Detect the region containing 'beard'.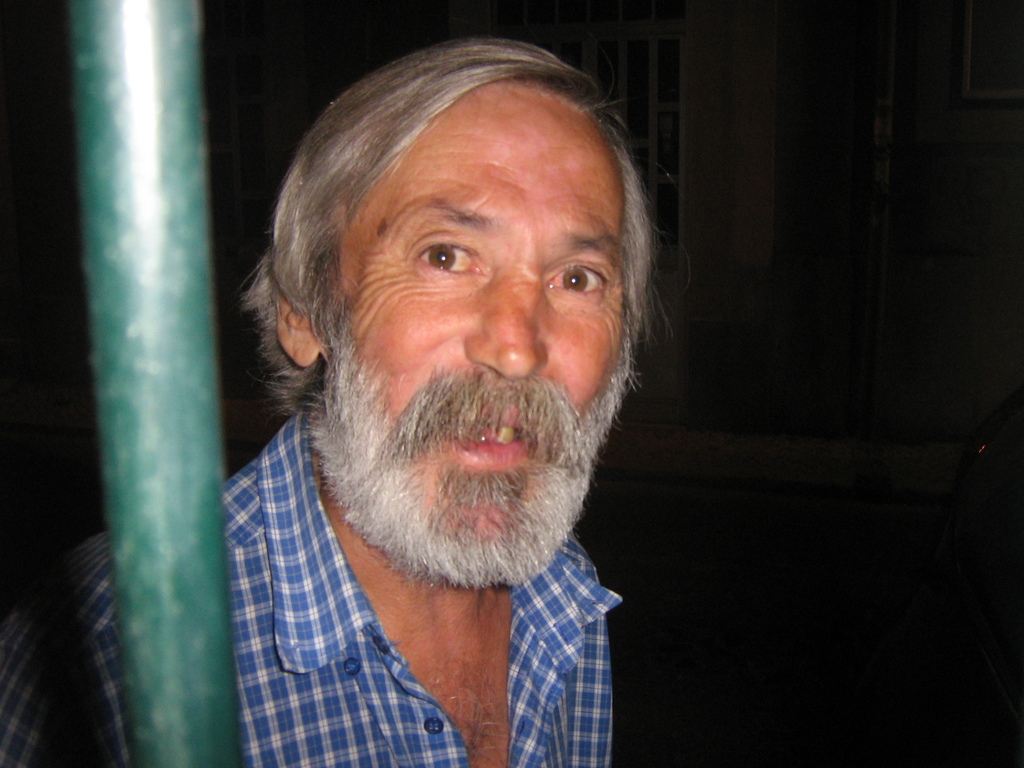
<region>335, 228, 703, 592</region>.
